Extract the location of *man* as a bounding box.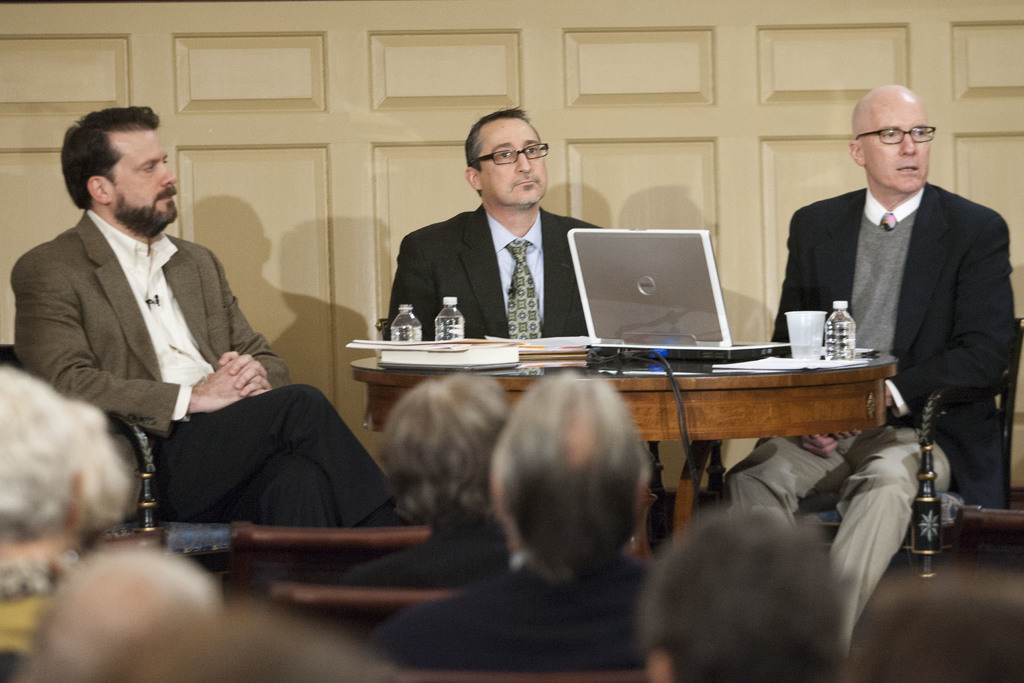
(x1=716, y1=76, x2=1021, y2=661).
